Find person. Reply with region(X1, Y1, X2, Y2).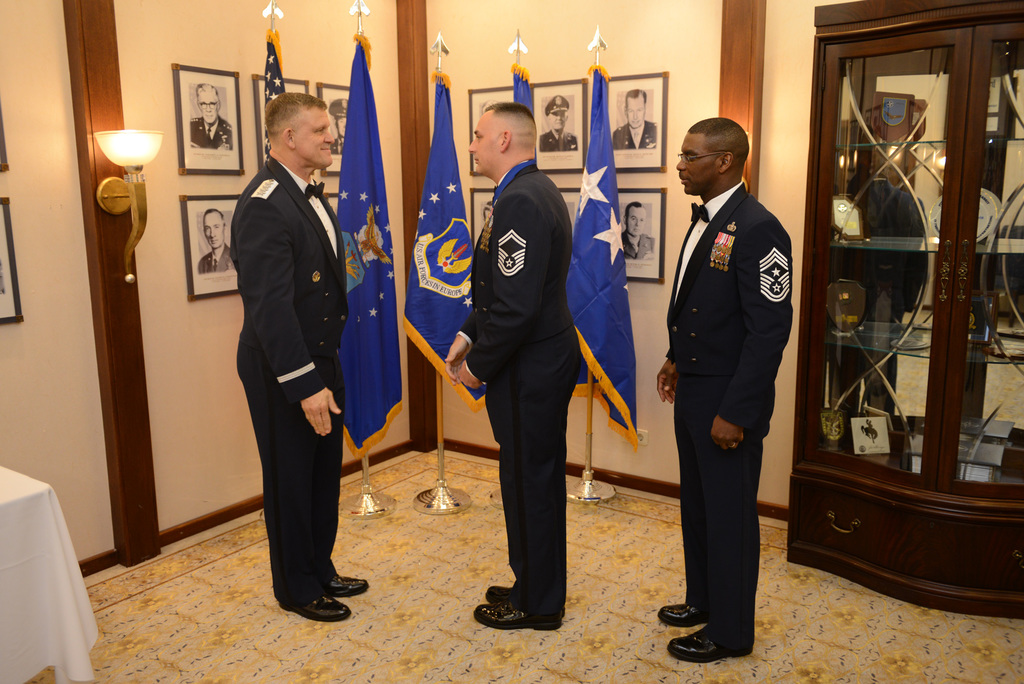
region(624, 204, 655, 265).
